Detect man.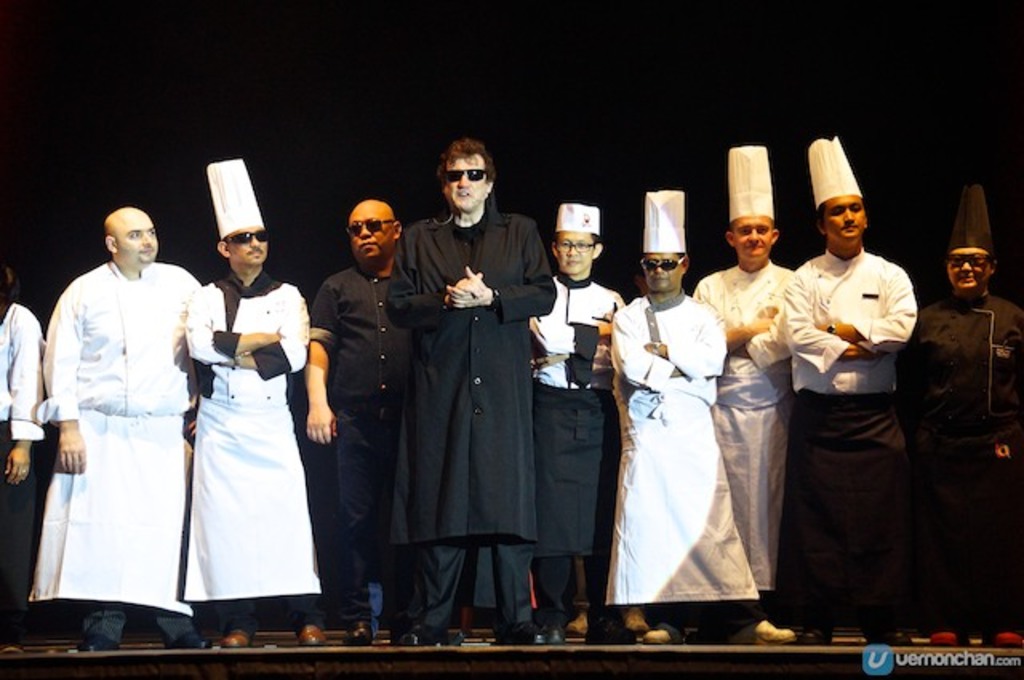
Detected at x1=296 y1=200 x2=411 y2=646.
